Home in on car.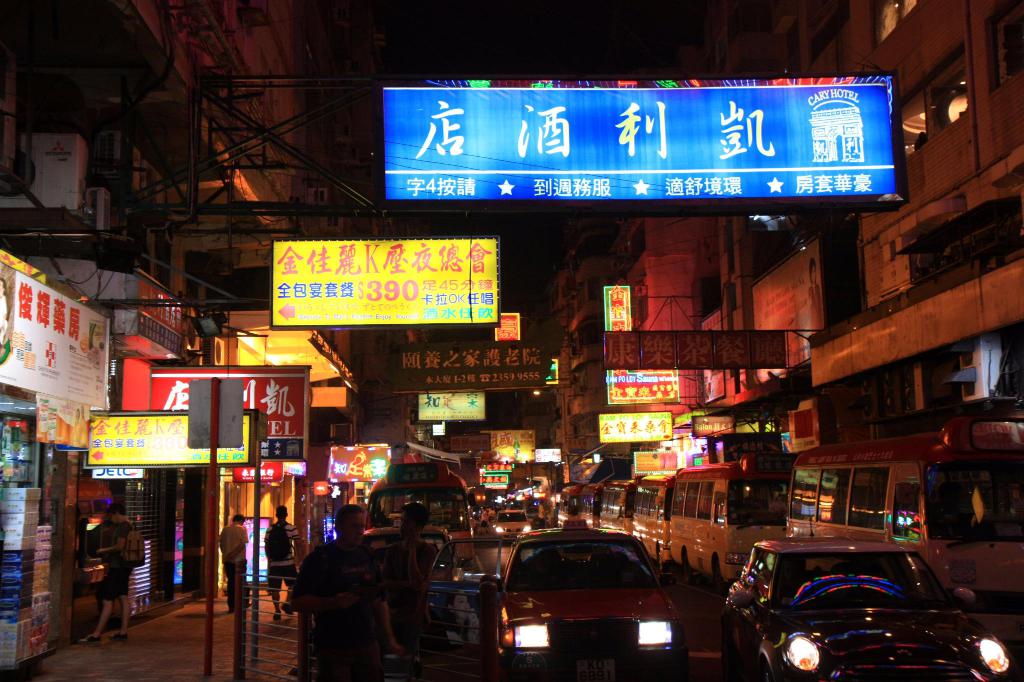
Homed in at (left=495, top=509, right=535, bottom=543).
